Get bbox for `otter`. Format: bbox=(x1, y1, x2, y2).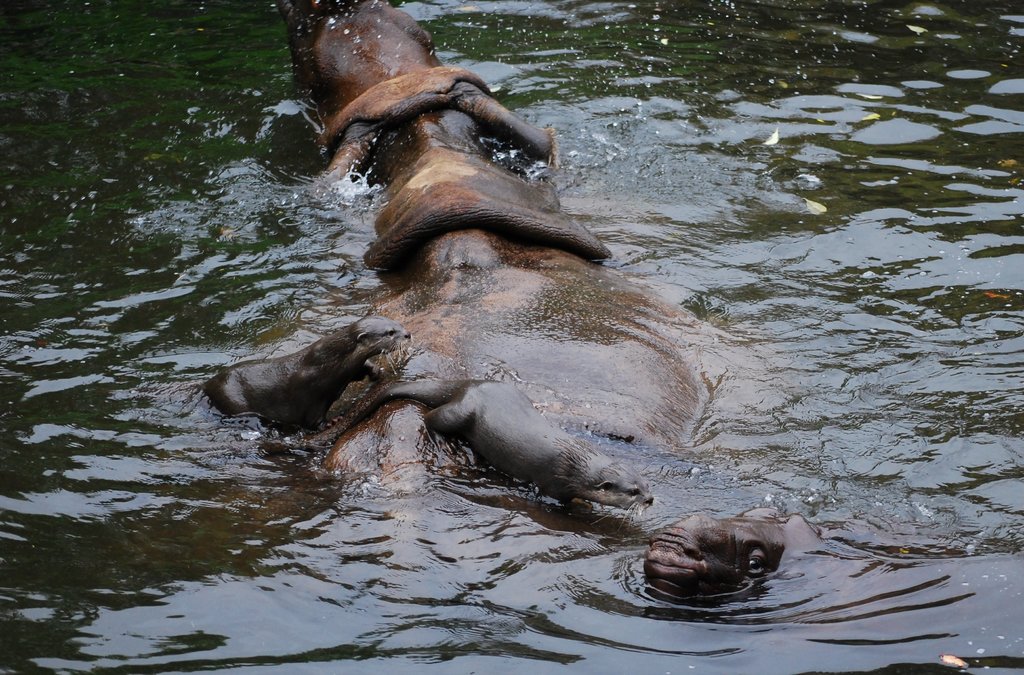
bbox=(205, 310, 421, 437).
